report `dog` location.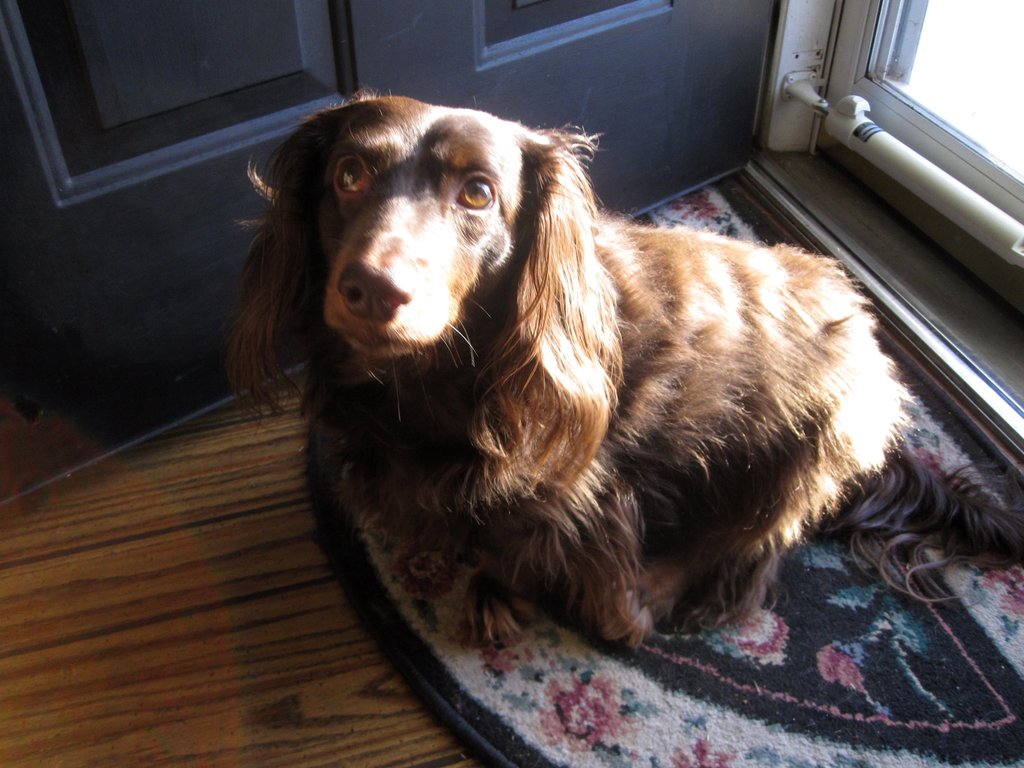
Report: [224,84,1023,652].
